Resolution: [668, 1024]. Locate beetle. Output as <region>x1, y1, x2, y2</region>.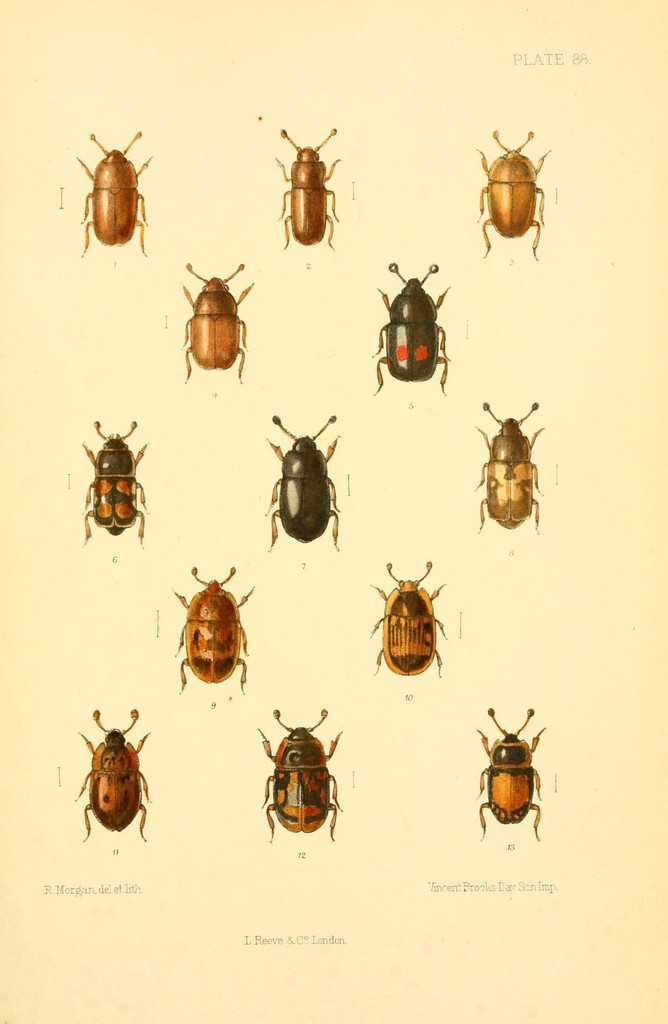
<region>179, 259, 250, 386</region>.
